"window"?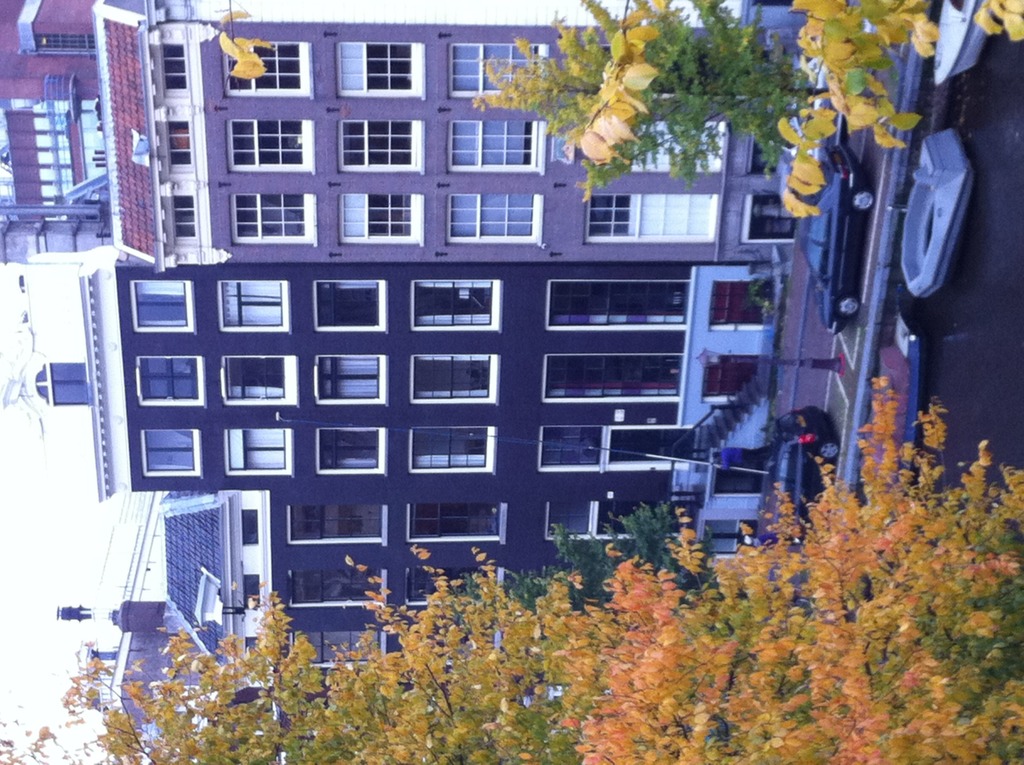
{"x1": 221, "y1": 42, "x2": 315, "y2": 98}
